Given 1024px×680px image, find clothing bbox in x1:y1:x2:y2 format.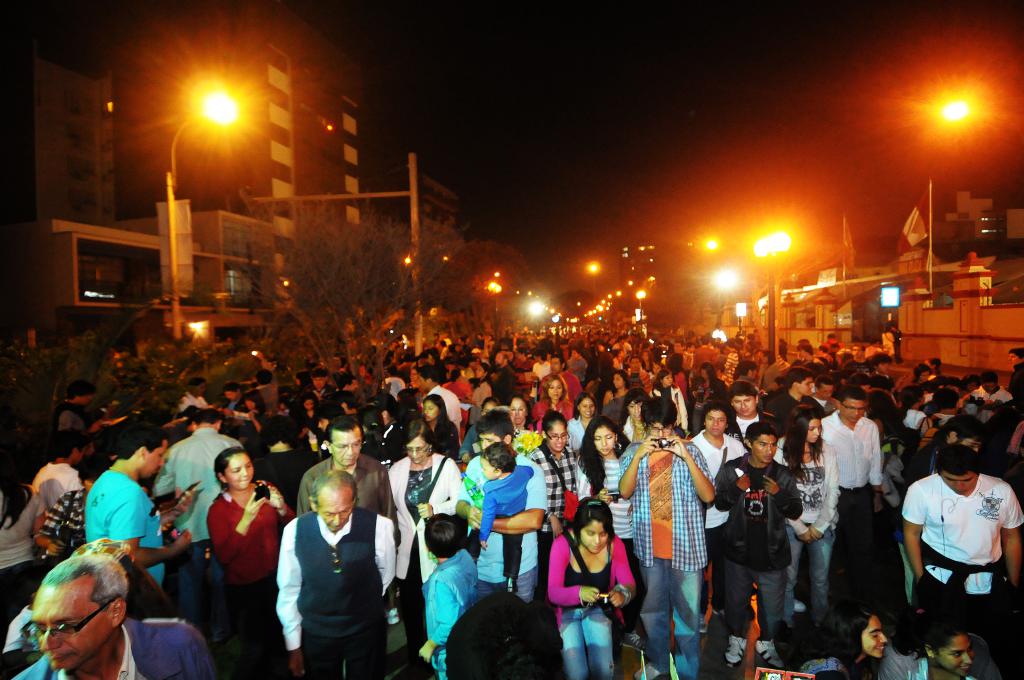
805:357:829:379.
